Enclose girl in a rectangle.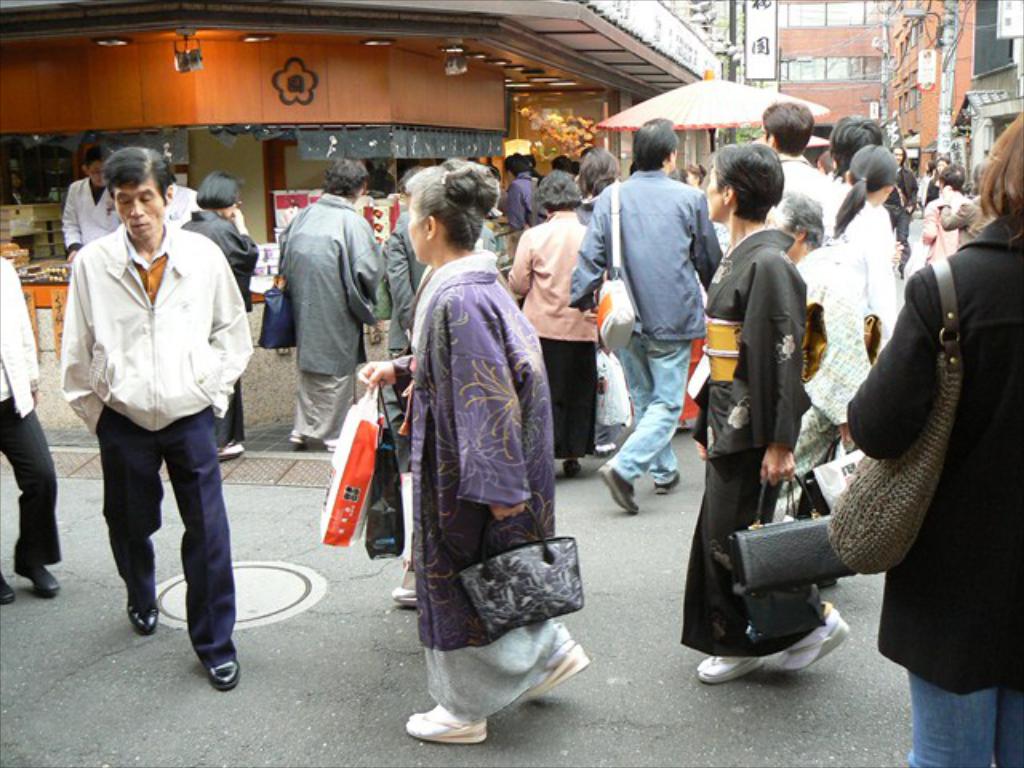
{"x1": 830, "y1": 104, "x2": 1022, "y2": 766}.
